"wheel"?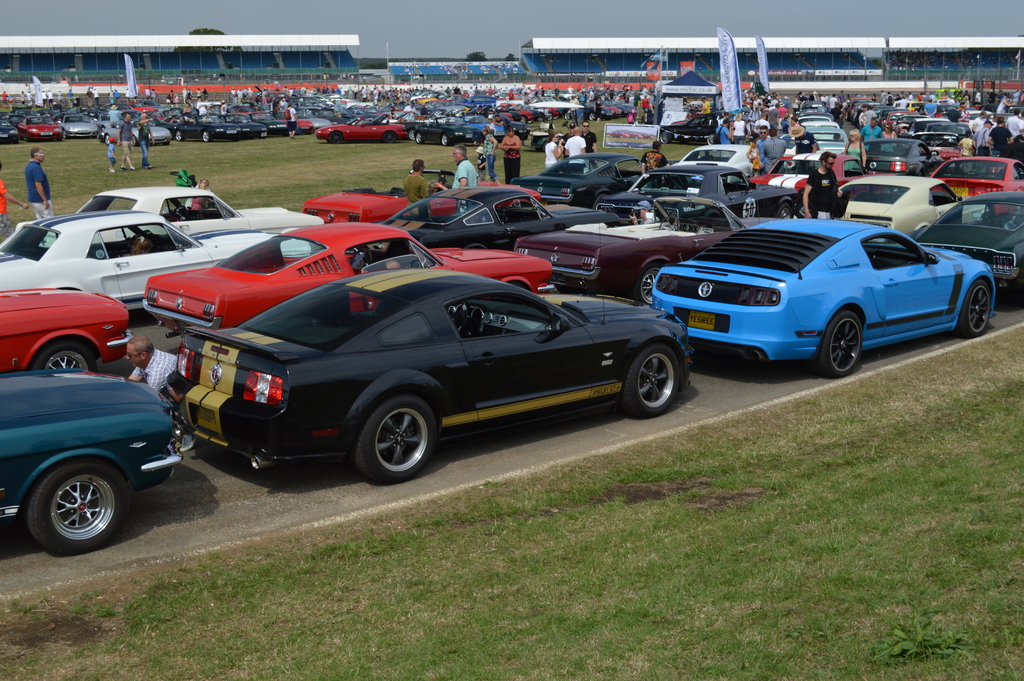
l=776, t=202, r=792, b=219
